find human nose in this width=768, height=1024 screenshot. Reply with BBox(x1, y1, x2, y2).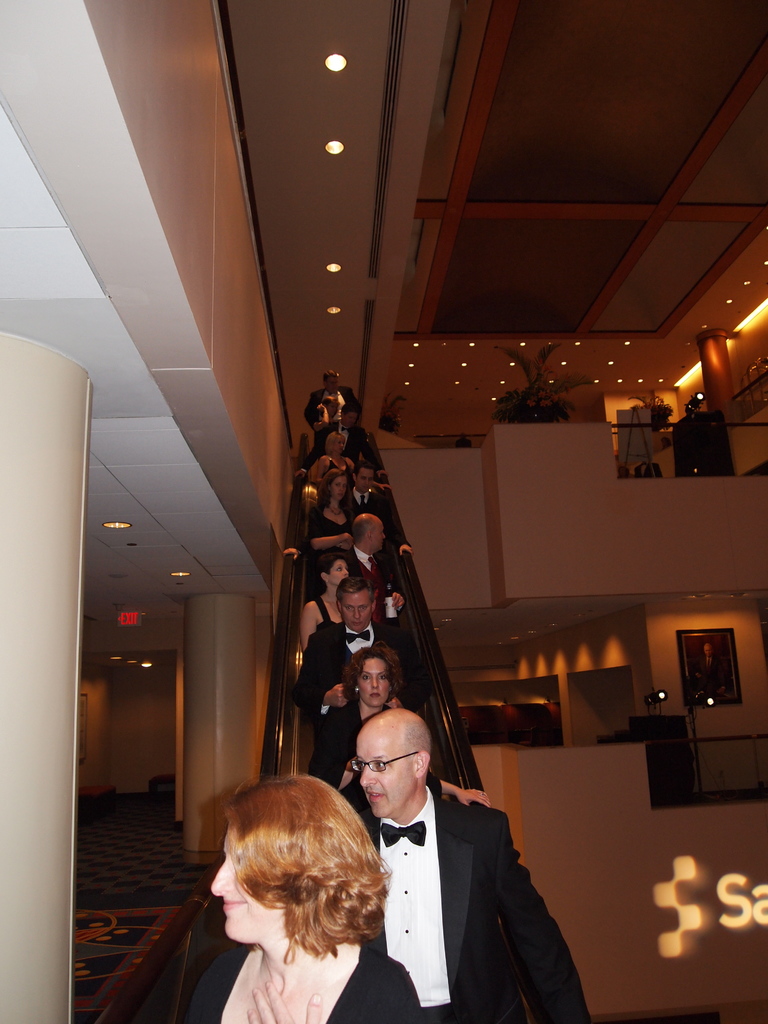
BBox(340, 440, 343, 447).
